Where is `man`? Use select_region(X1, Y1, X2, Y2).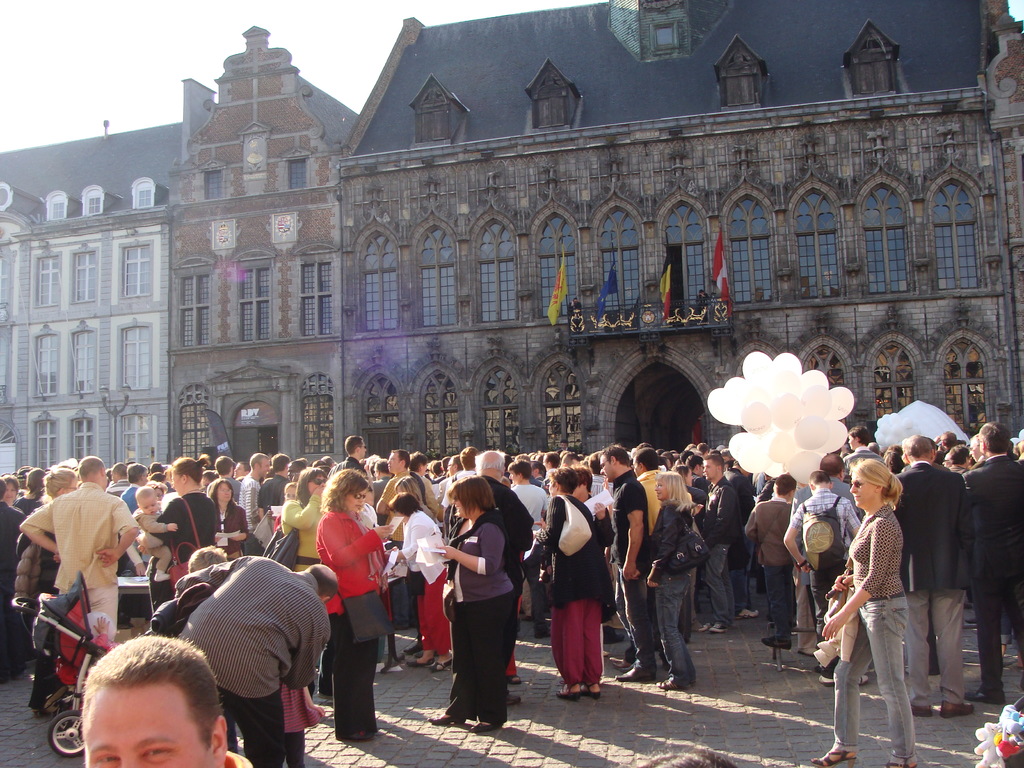
select_region(511, 458, 552, 637).
